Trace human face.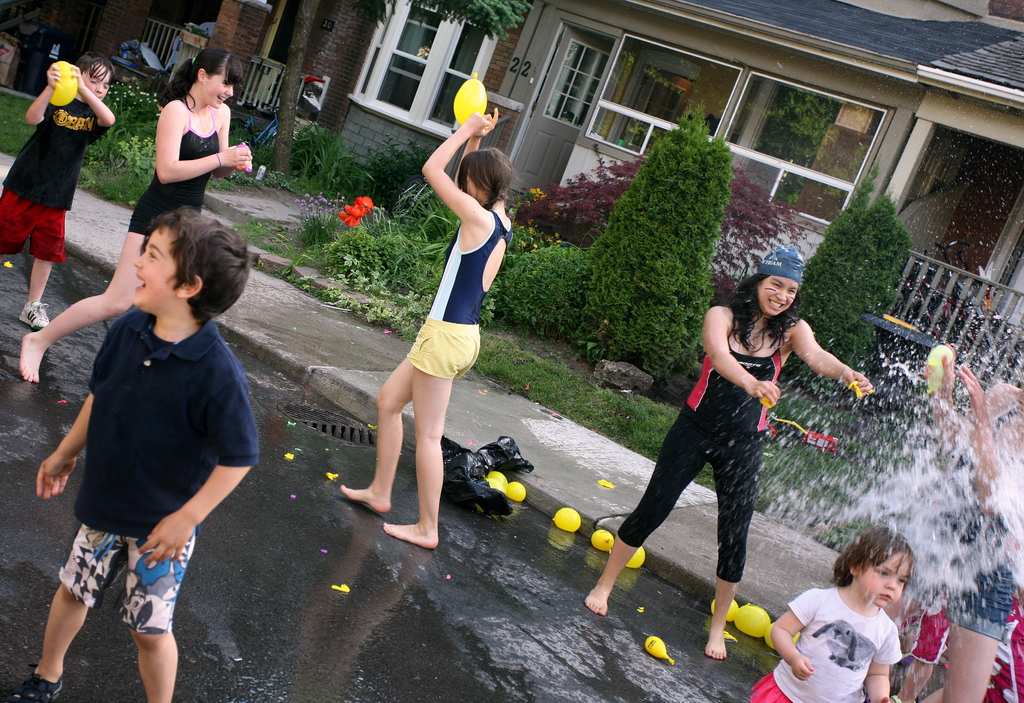
Traced to 863 554 915 608.
